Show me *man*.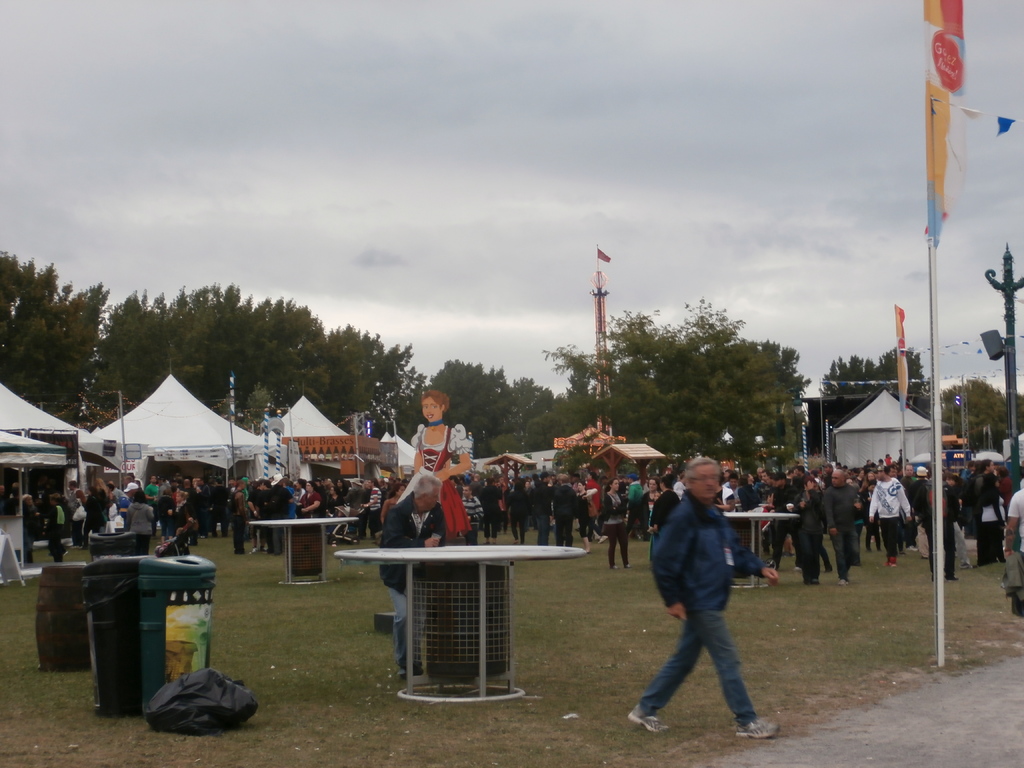
*man* is here: left=479, top=474, right=497, bottom=545.
